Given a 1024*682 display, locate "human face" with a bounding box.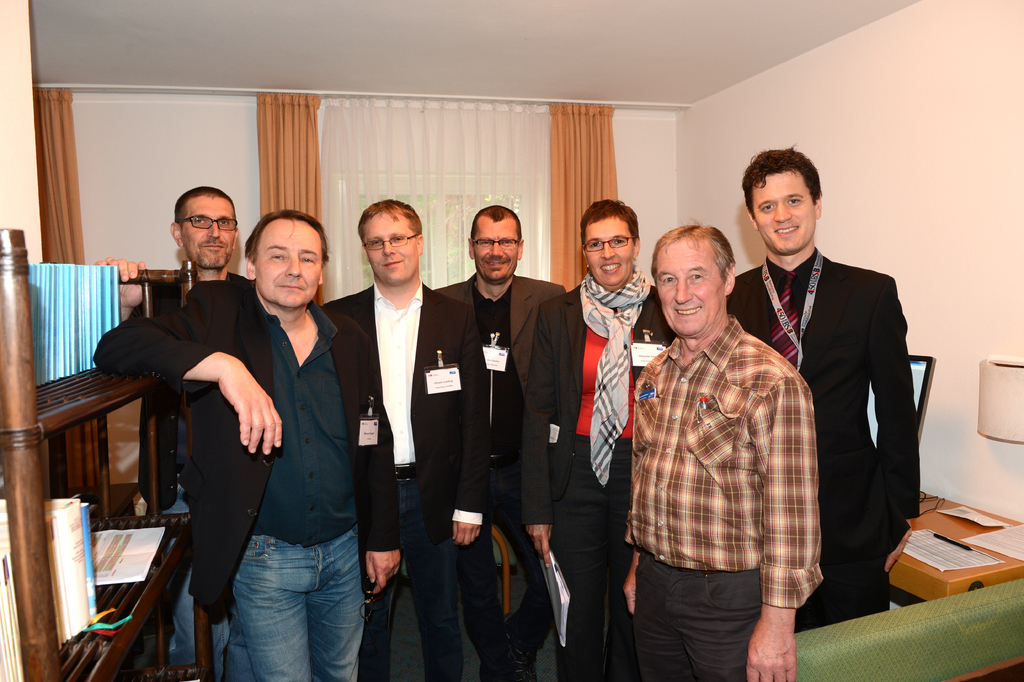
Located: [365, 212, 419, 285].
